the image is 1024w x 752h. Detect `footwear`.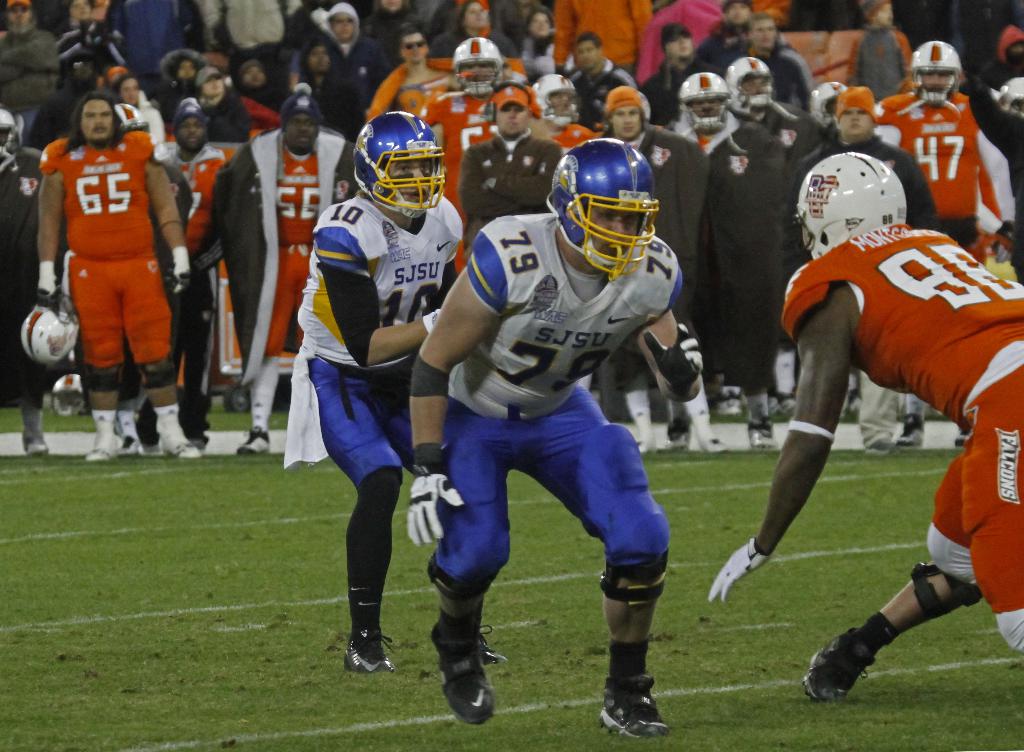
Detection: l=155, t=401, r=200, b=460.
